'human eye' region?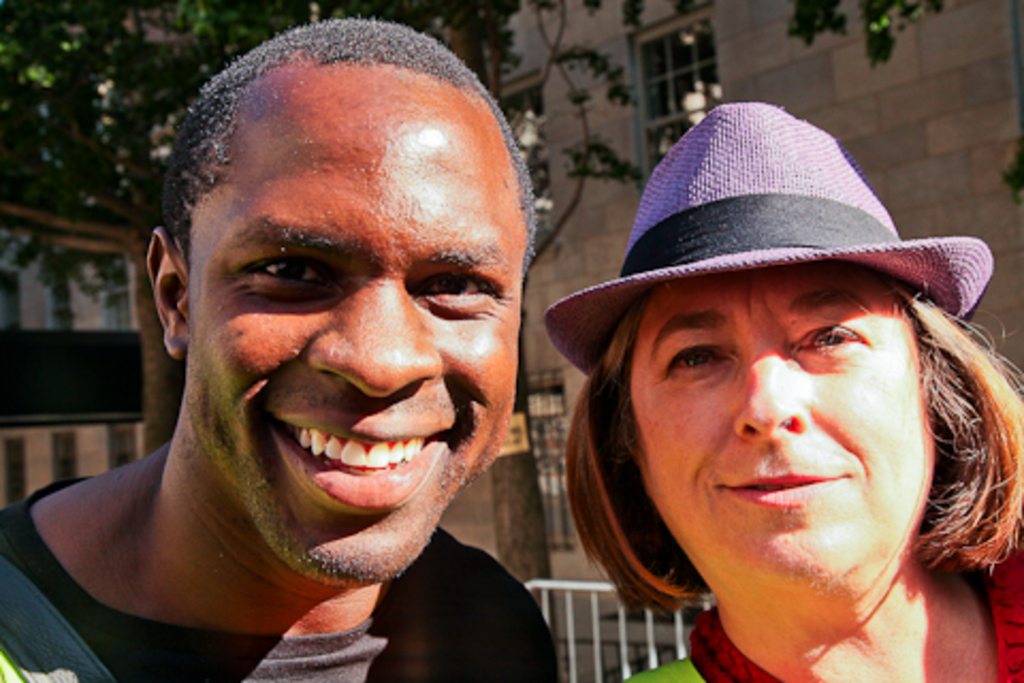
[left=794, top=322, right=862, bottom=356]
